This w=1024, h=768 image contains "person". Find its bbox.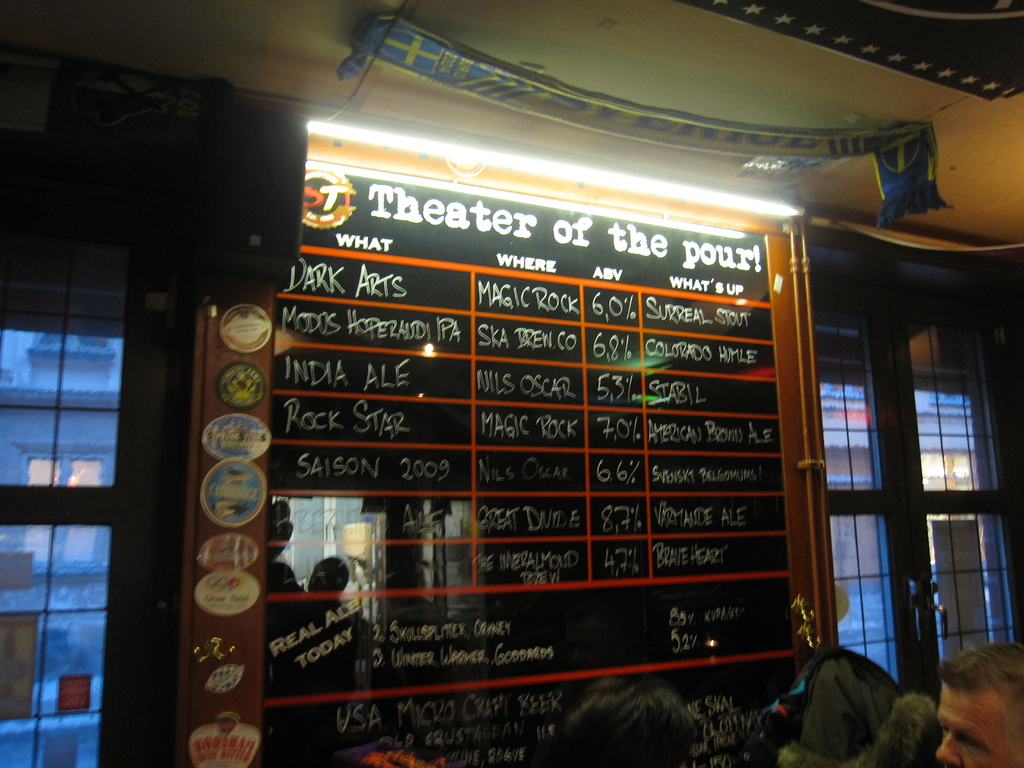
select_region(930, 643, 1023, 767).
